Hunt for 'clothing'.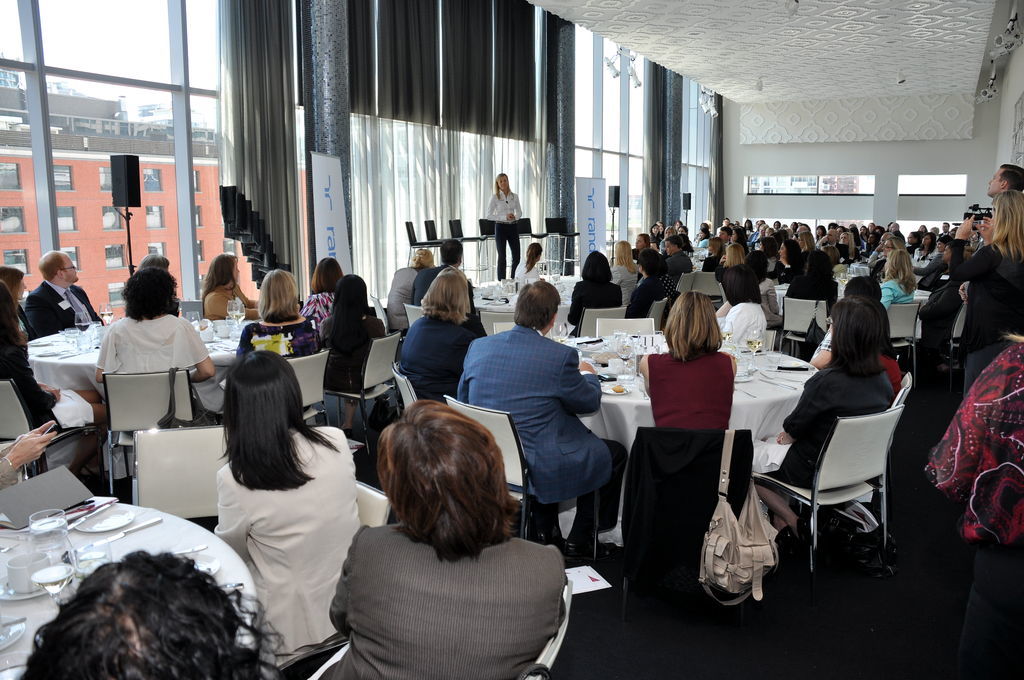
Hunted down at bbox(513, 258, 541, 296).
